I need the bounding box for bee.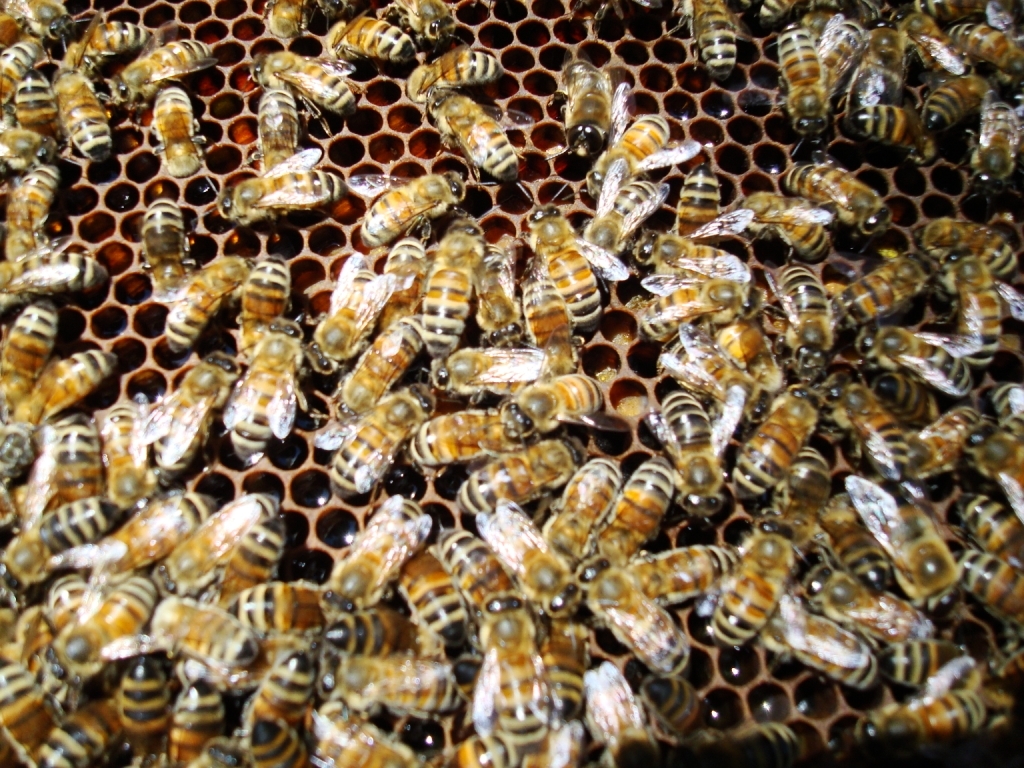
Here it is: 248 45 356 108.
